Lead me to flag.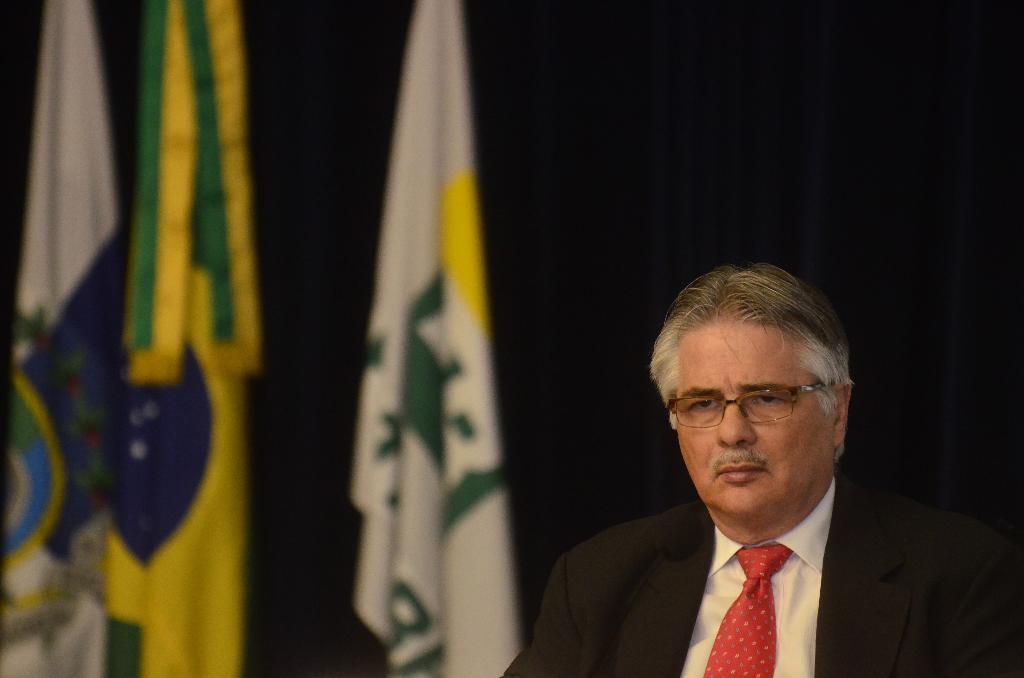
Lead to l=97, t=0, r=264, b=677.
